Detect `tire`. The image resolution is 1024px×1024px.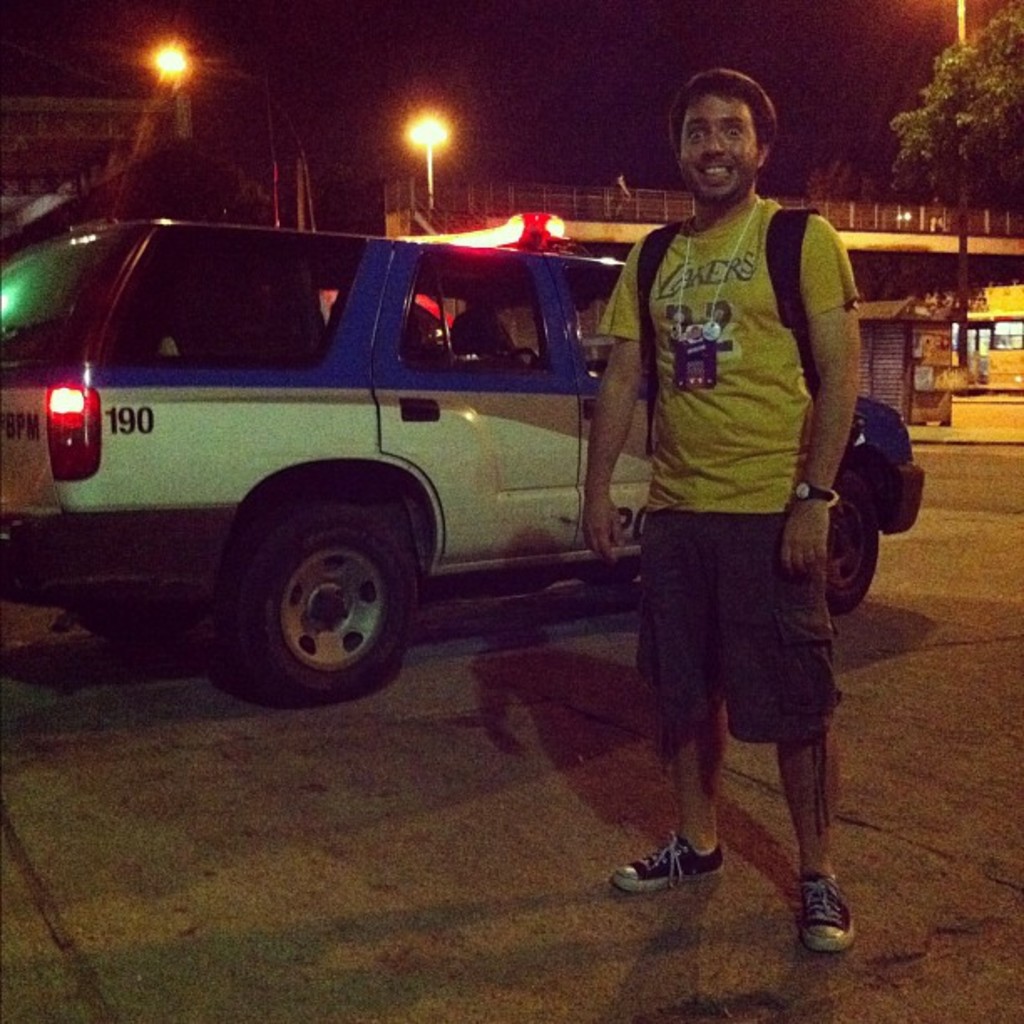
(left=810, top=462, right=892, bottom=621).
